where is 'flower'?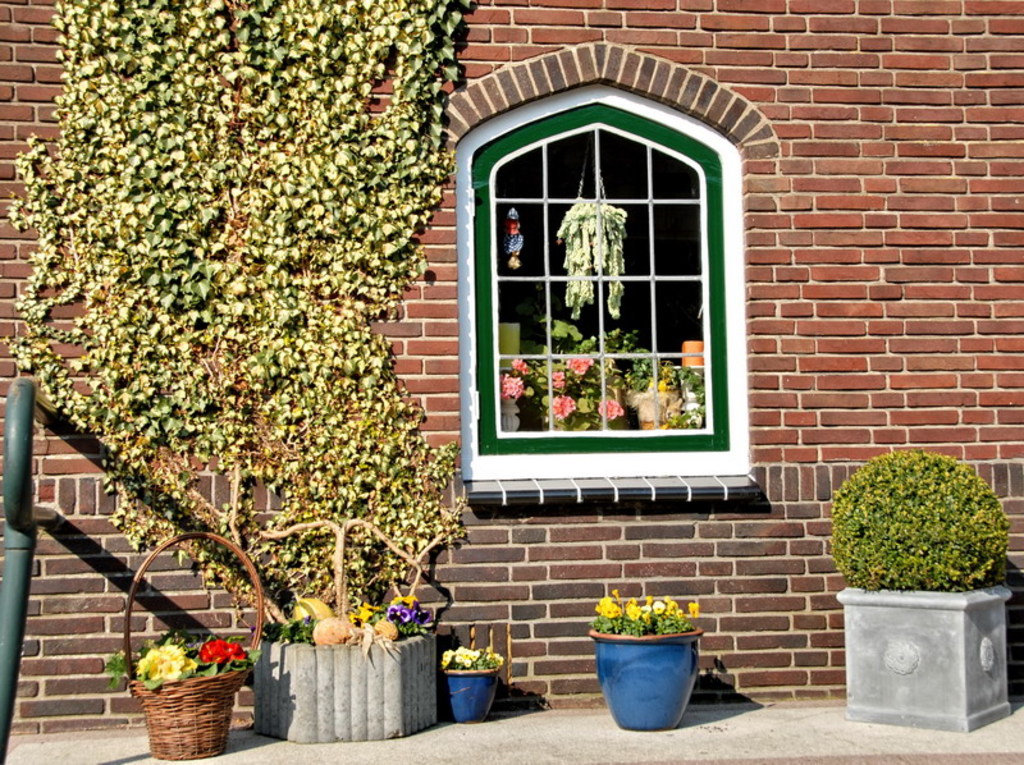
box=[671, 596, 684, 617].
